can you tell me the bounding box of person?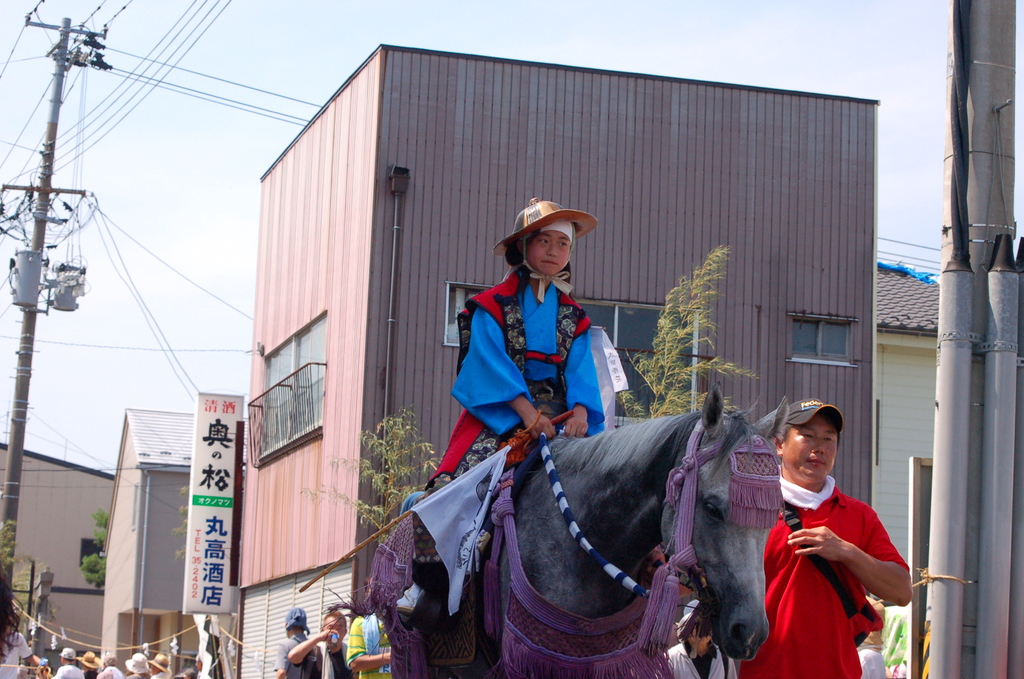
[x1=395, y1=197, x2=620, y2=520].
